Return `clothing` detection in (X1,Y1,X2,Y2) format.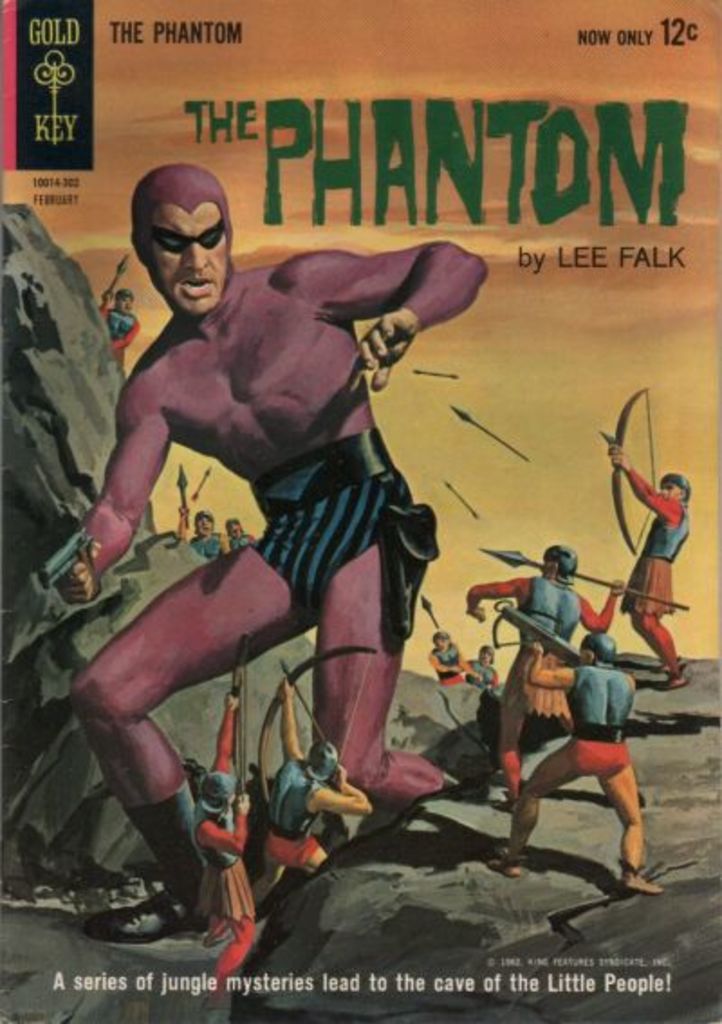
(522,578,599,663).
